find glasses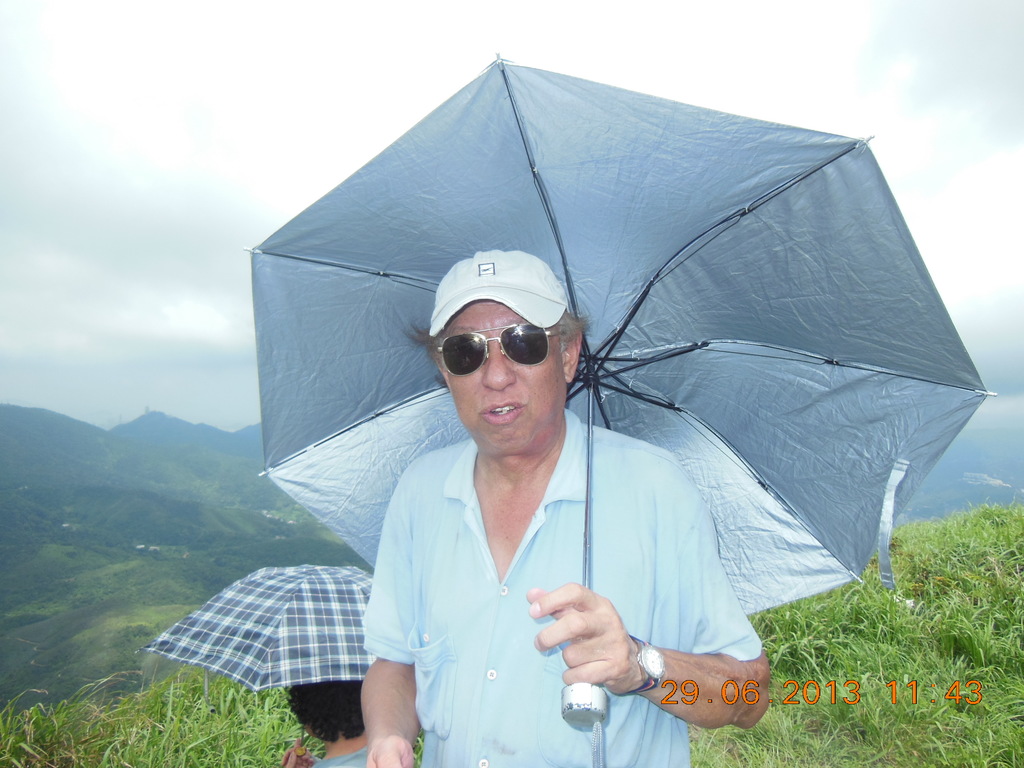
437:320:557:378
